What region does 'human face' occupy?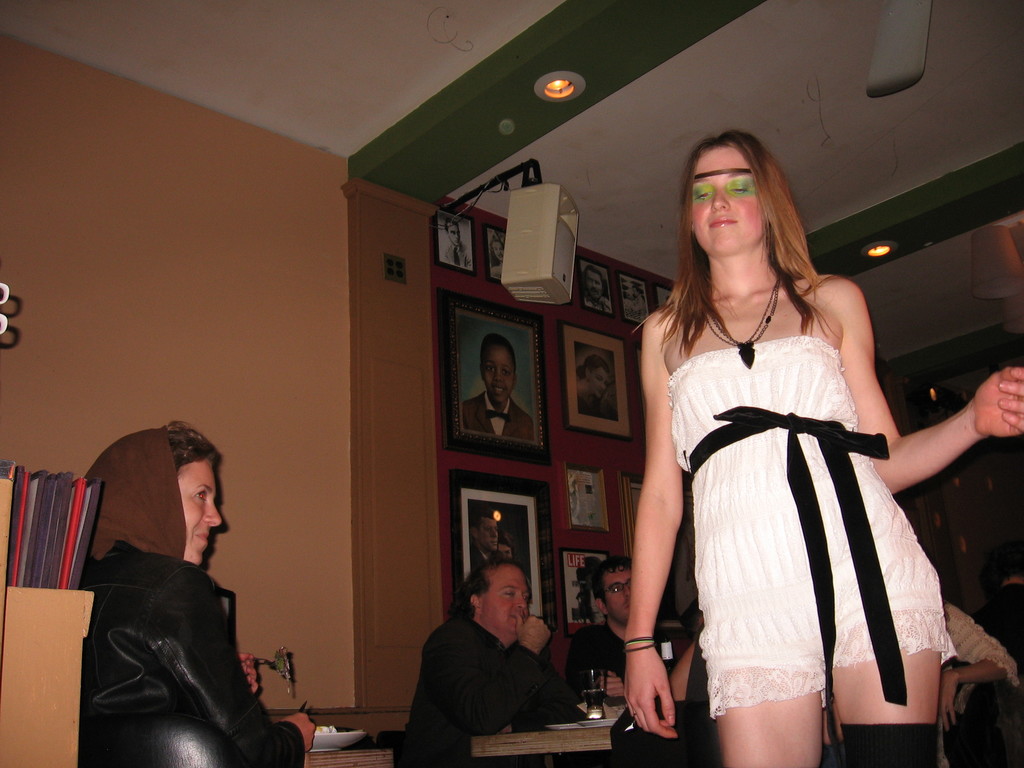
l=690, t=145, r=768, b=253.
